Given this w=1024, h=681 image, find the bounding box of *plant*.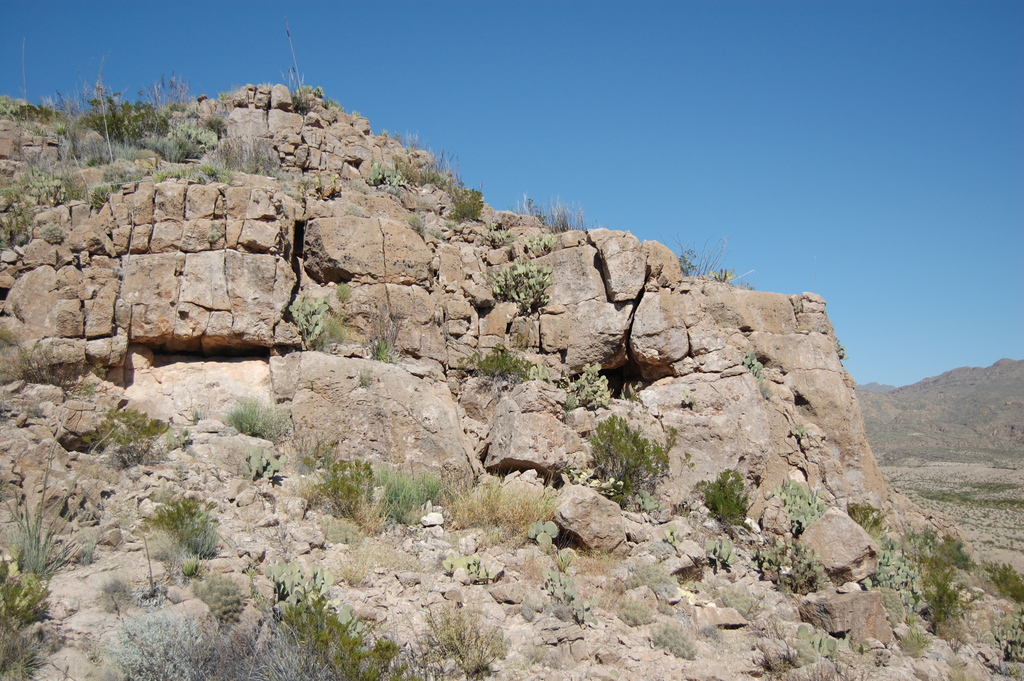
bbox(81, 406, 193, 473).
